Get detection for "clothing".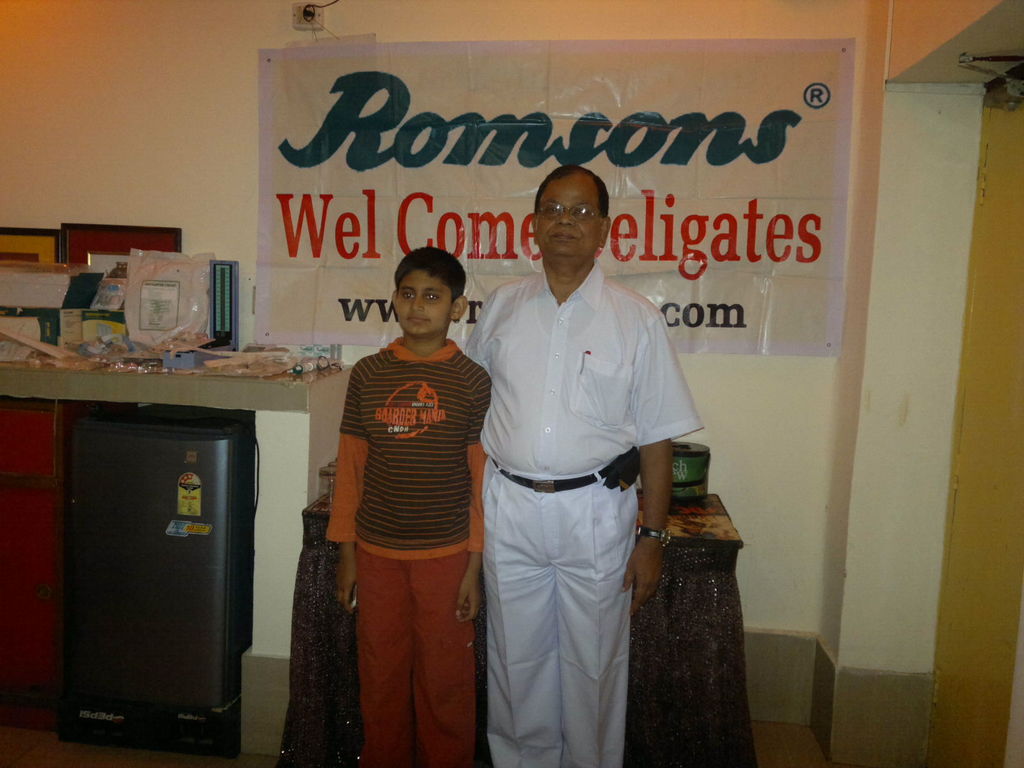
Detection: 324 338 493 560.
